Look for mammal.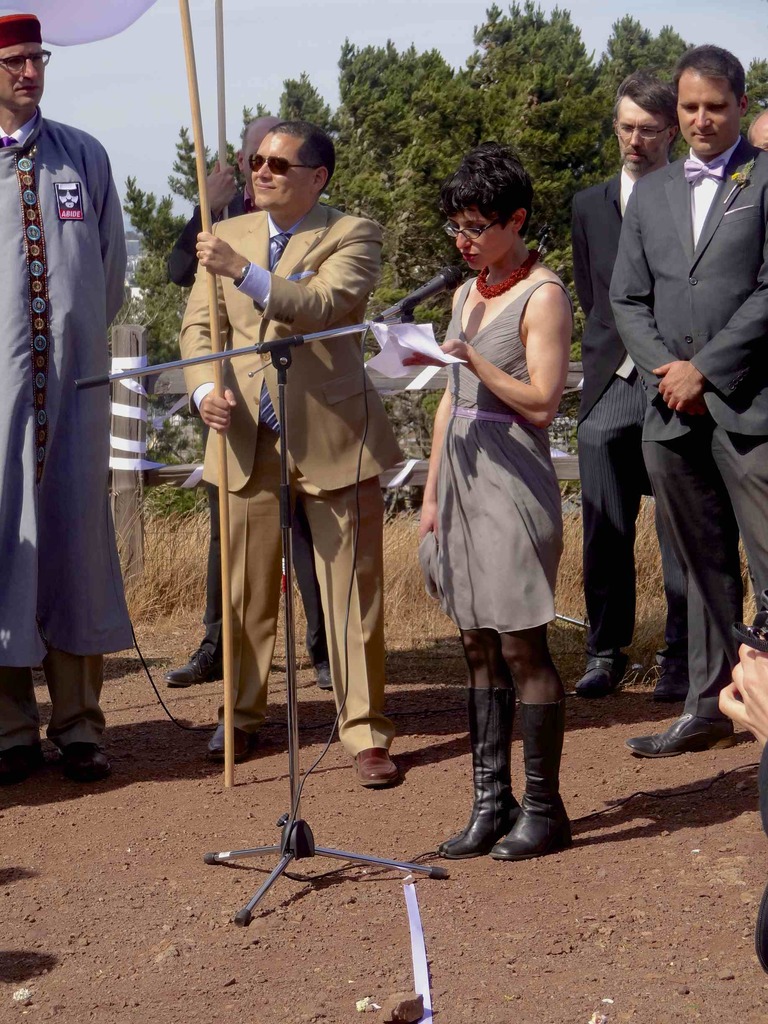
Found: x1=406, y1=152, x2=580, y2=804.
